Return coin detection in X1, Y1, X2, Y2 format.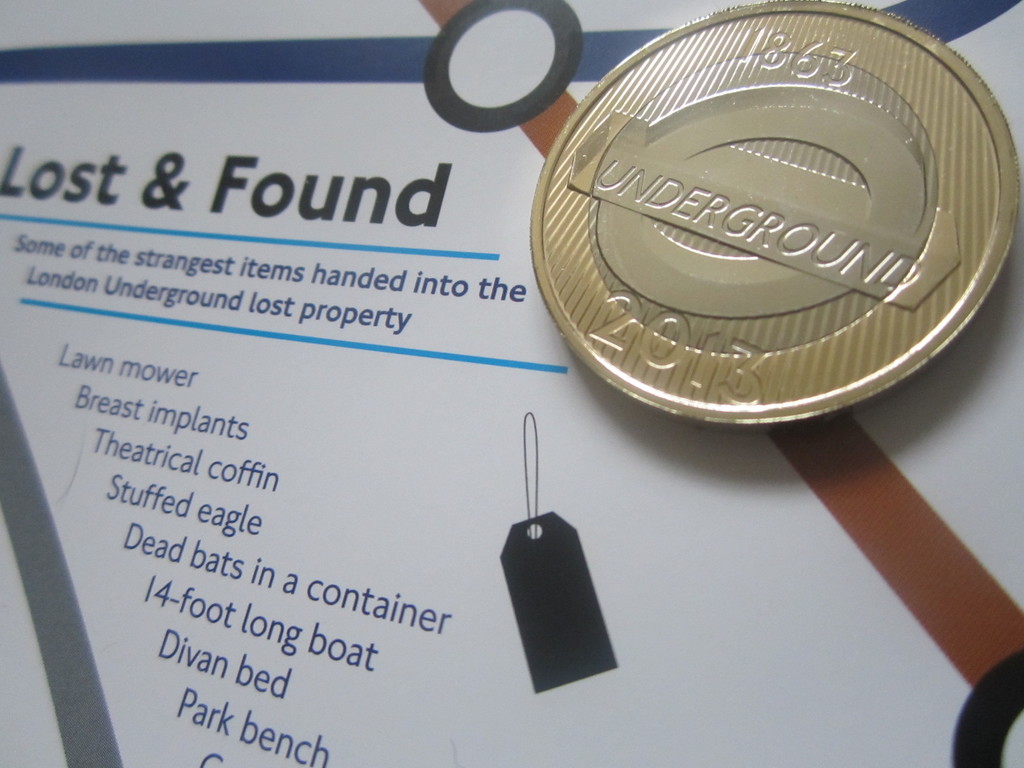
527, 0, 1023, 428.
